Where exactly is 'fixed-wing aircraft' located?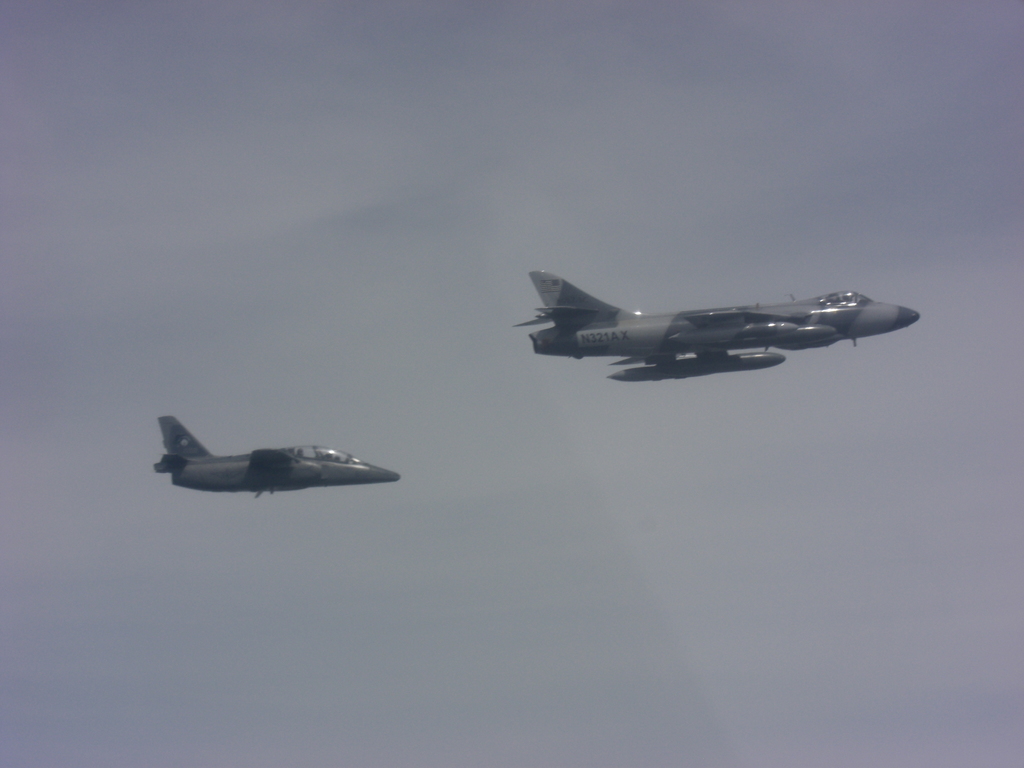
Its bounding box is box(506, 268, 916, 383).
